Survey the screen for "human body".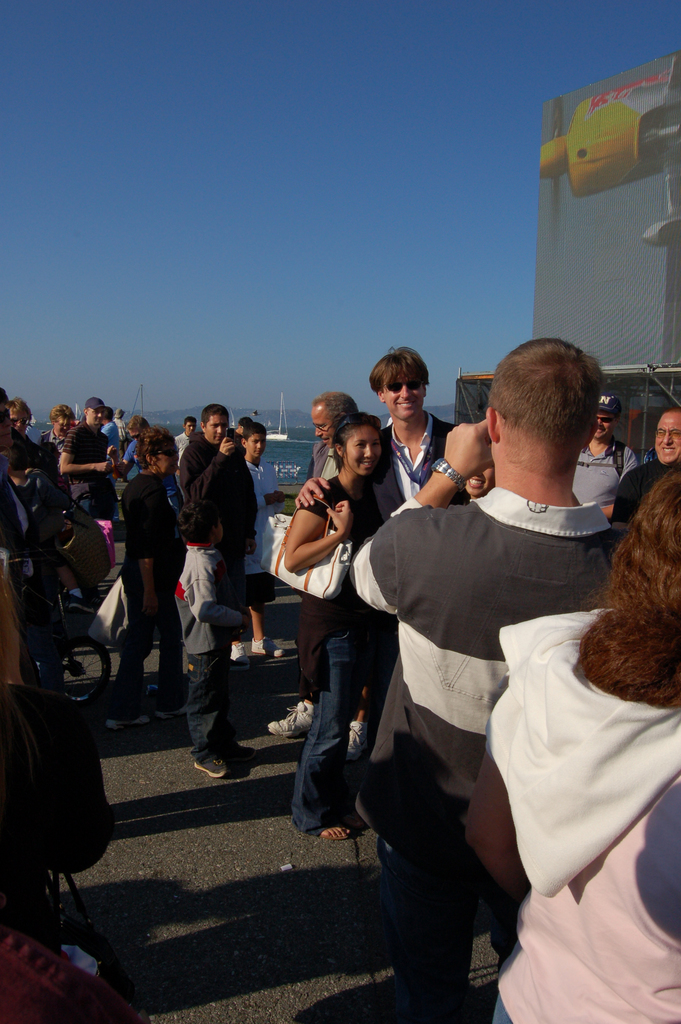
Survey found: 230 461 286 659.
